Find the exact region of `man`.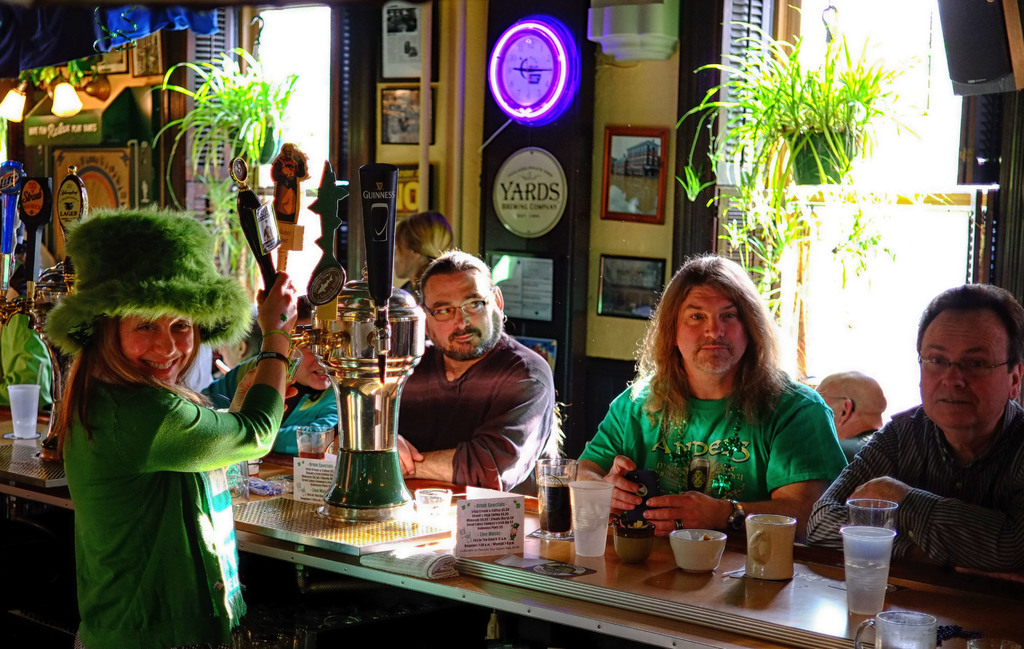
Exact region: (left=814, top=303, right=1022, bottom=595).
